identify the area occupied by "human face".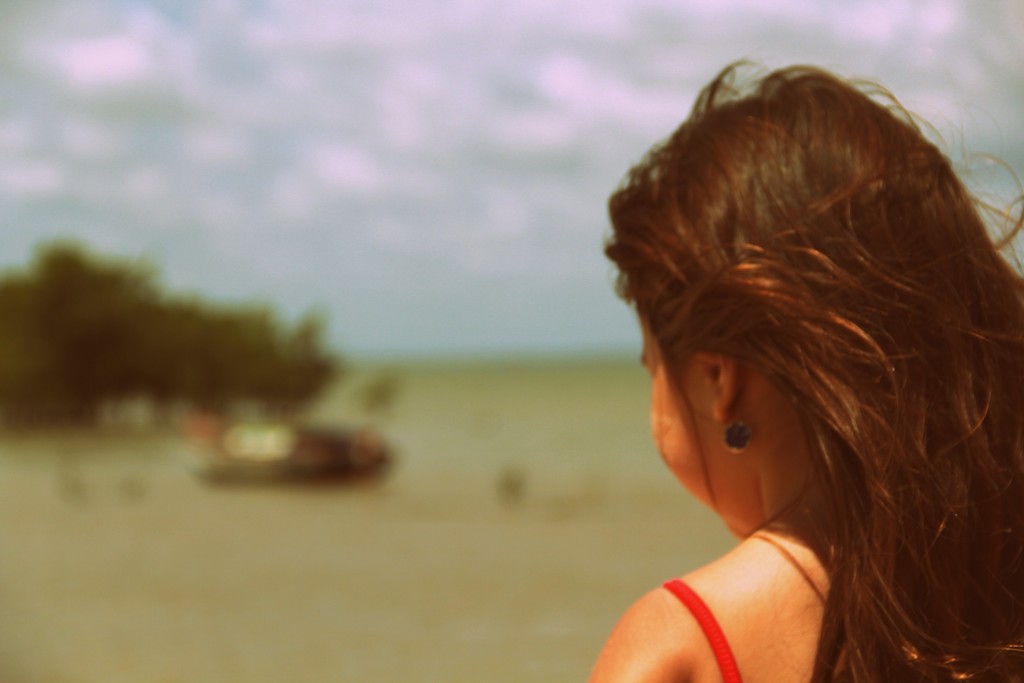
Area: locate(640, 302, 746, 541).
